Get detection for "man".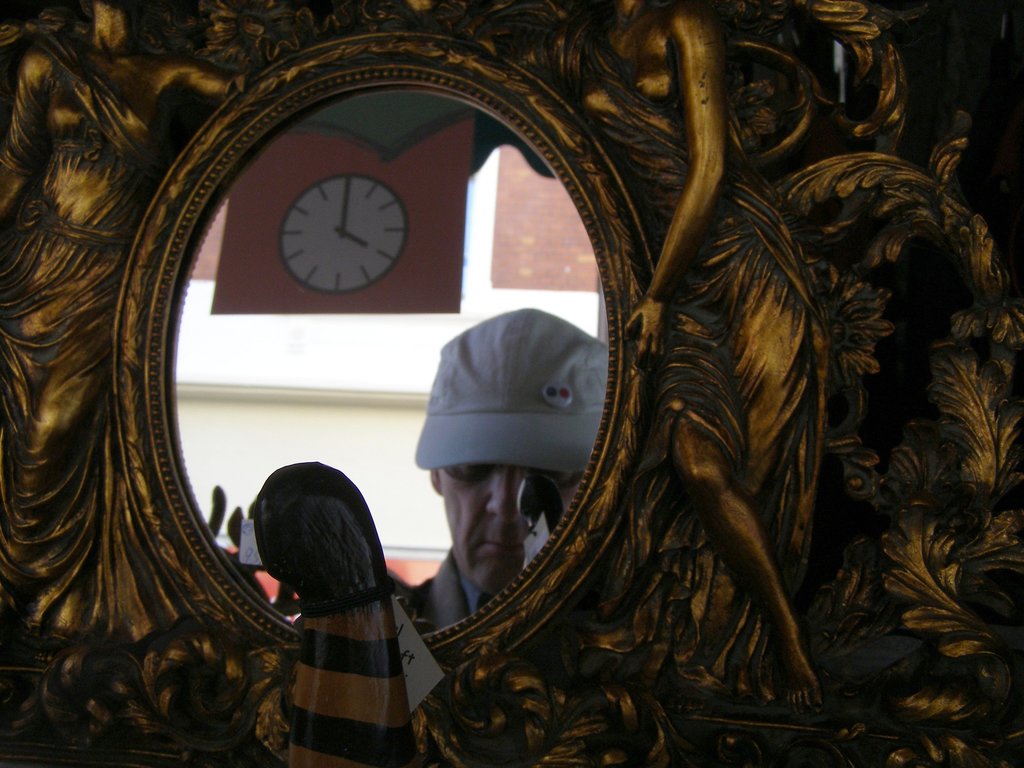
Detection: BBox(377, 298, 616, 650).
